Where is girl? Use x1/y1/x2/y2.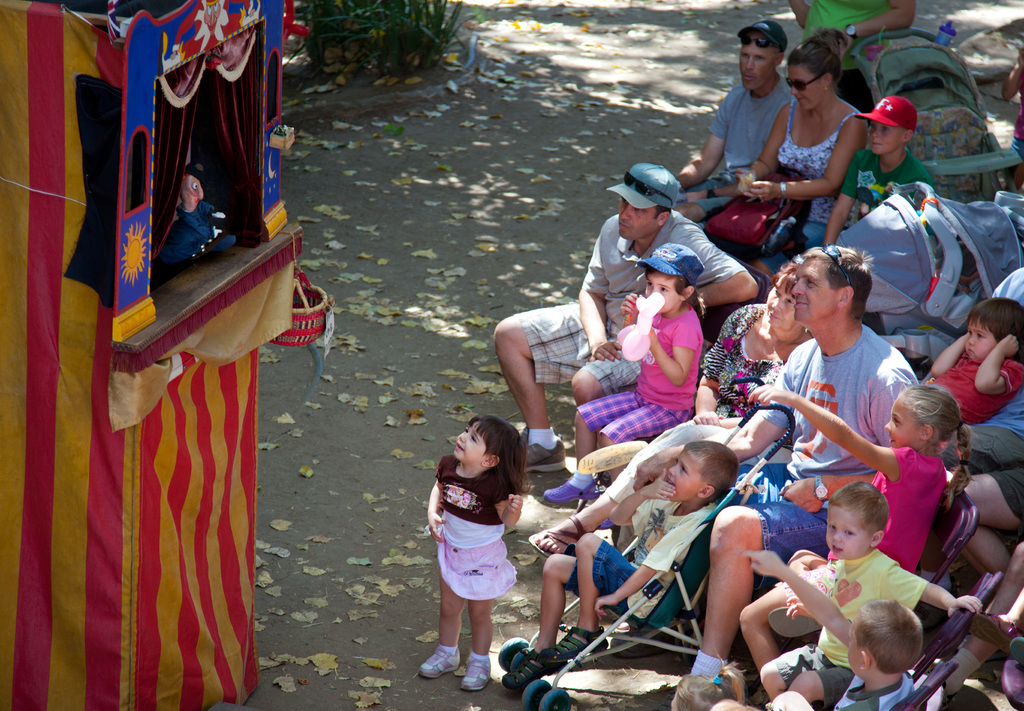
554/248/715/518.
